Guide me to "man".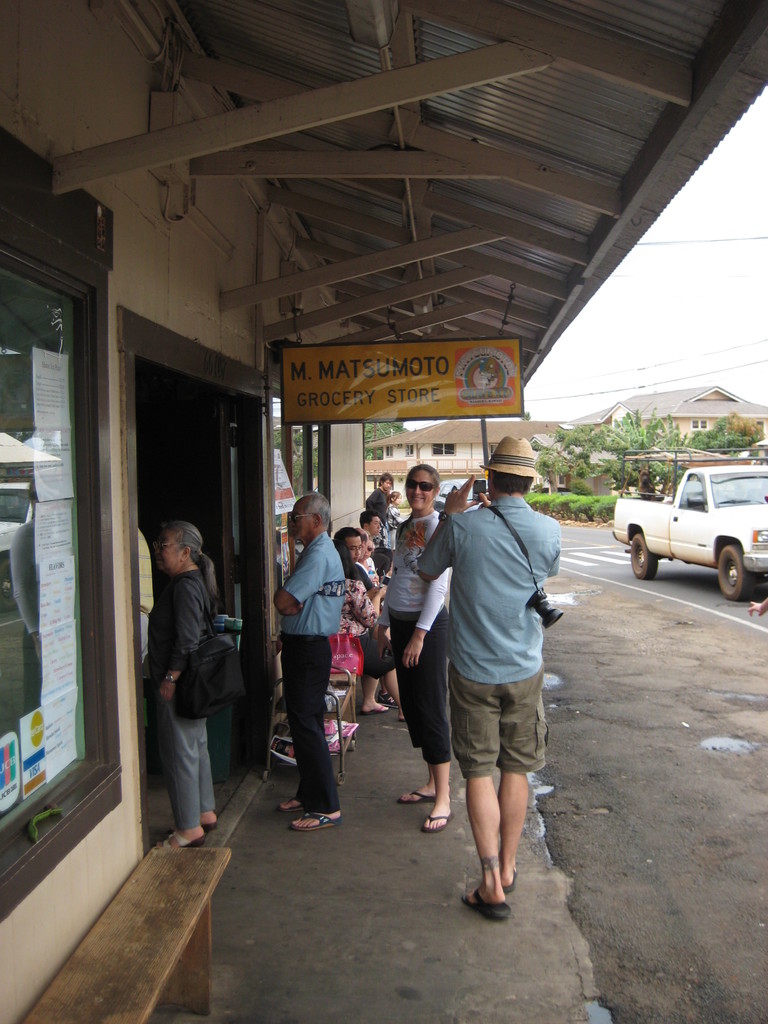
Guidance: bbox=[382, 474, 392, 495].
